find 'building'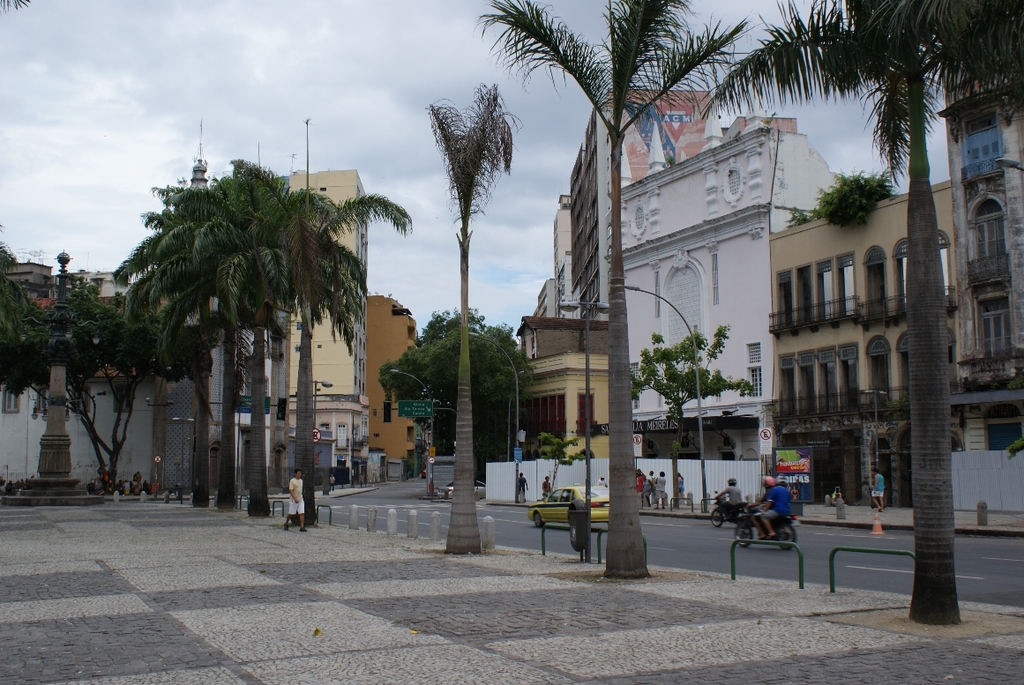
Rect(287, 173, 369, 487)
